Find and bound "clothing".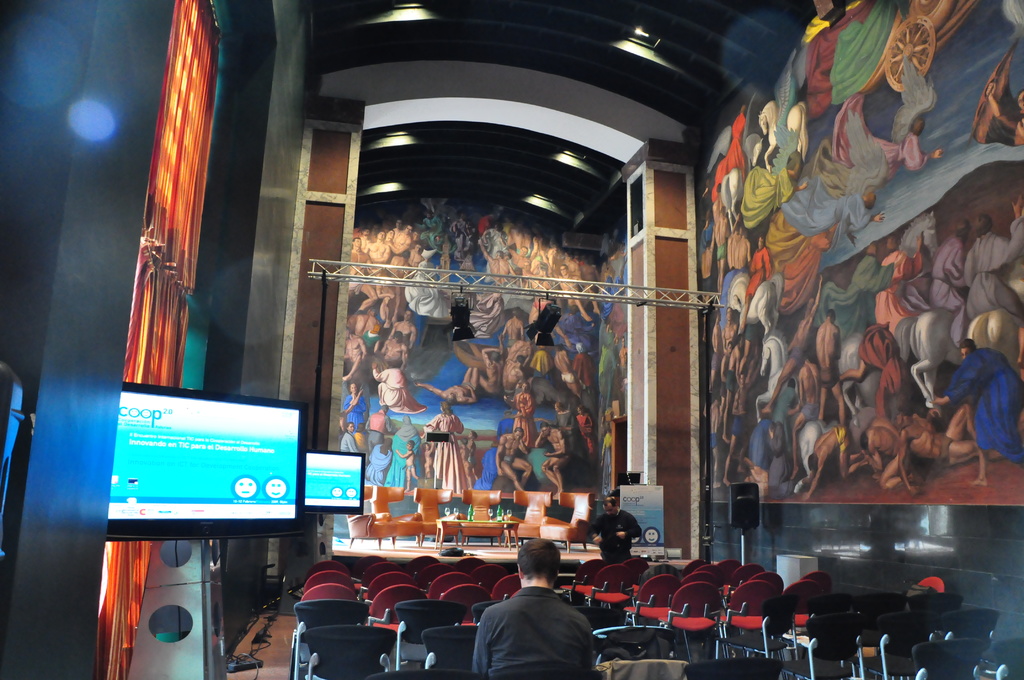
Bound: <bbox>947, 348, 1023, 460</bbox>.
